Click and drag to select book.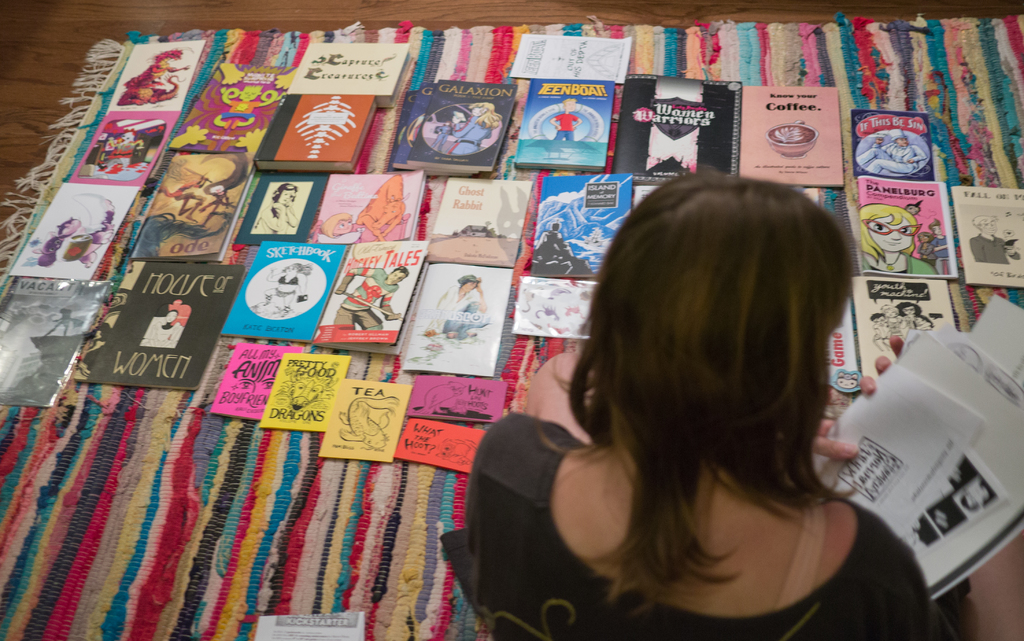
Selection: bbox(948, 188, 1023, 293).
